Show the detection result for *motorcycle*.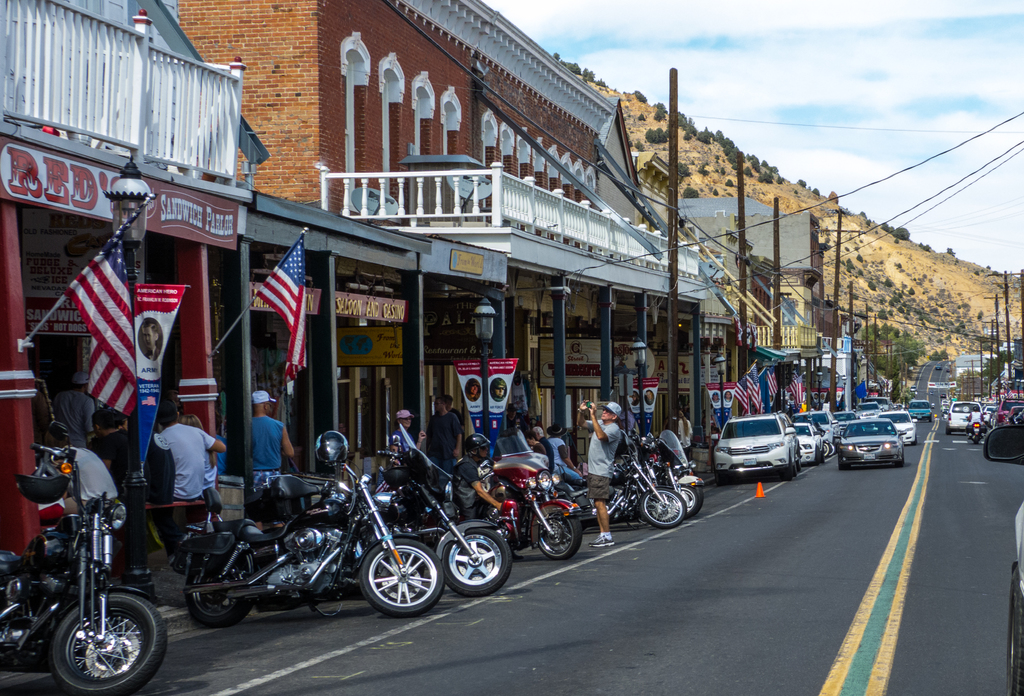
<box>964,412,988,448</box>.
